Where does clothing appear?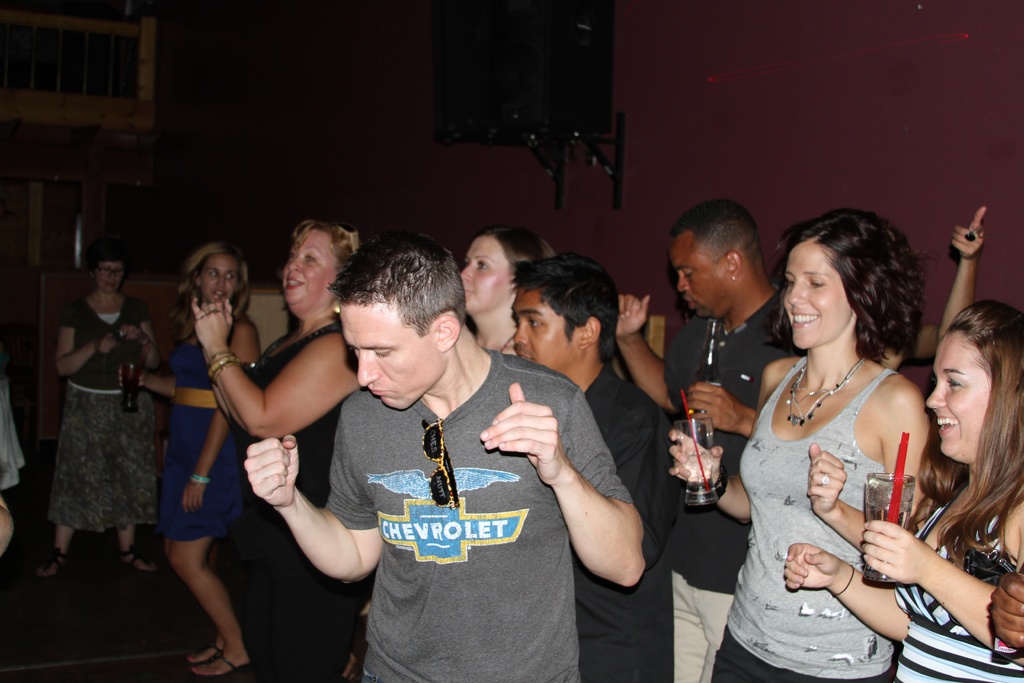
Appears at box(662, 284, 808, 682).
